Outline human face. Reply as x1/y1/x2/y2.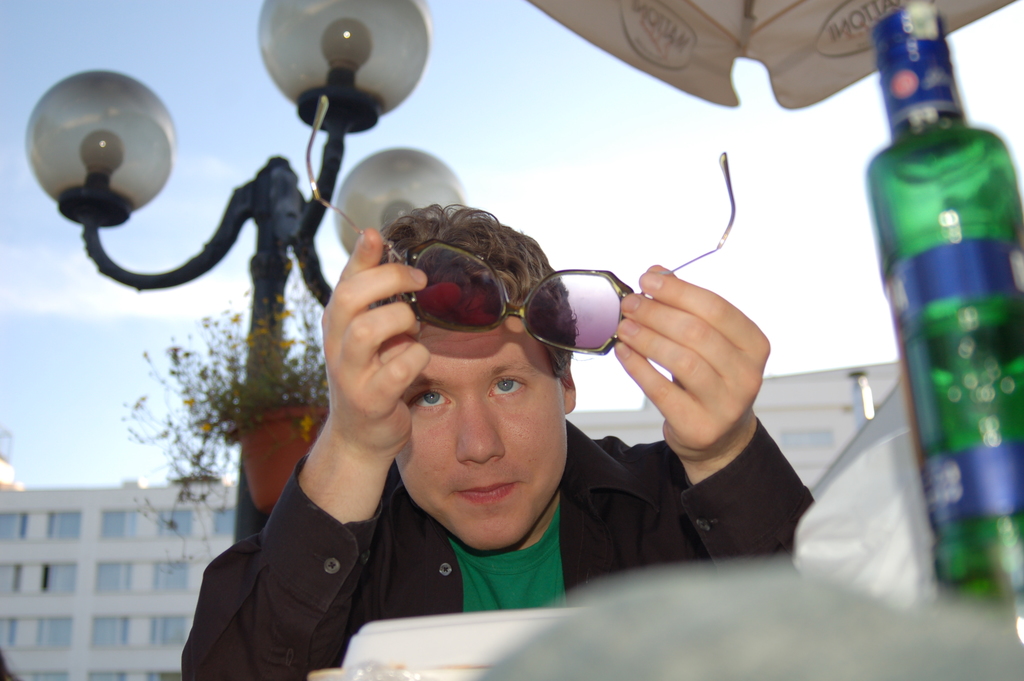
396/315/568/554.
